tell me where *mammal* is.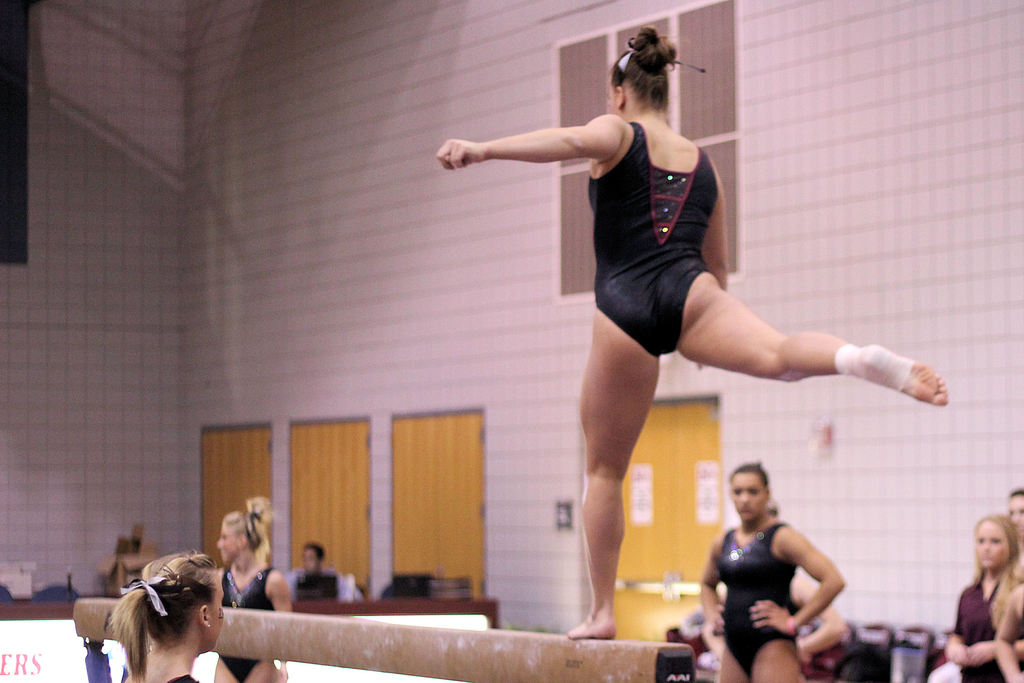
*mammal* is at left=214, top=502, right=287, bottom=678.
